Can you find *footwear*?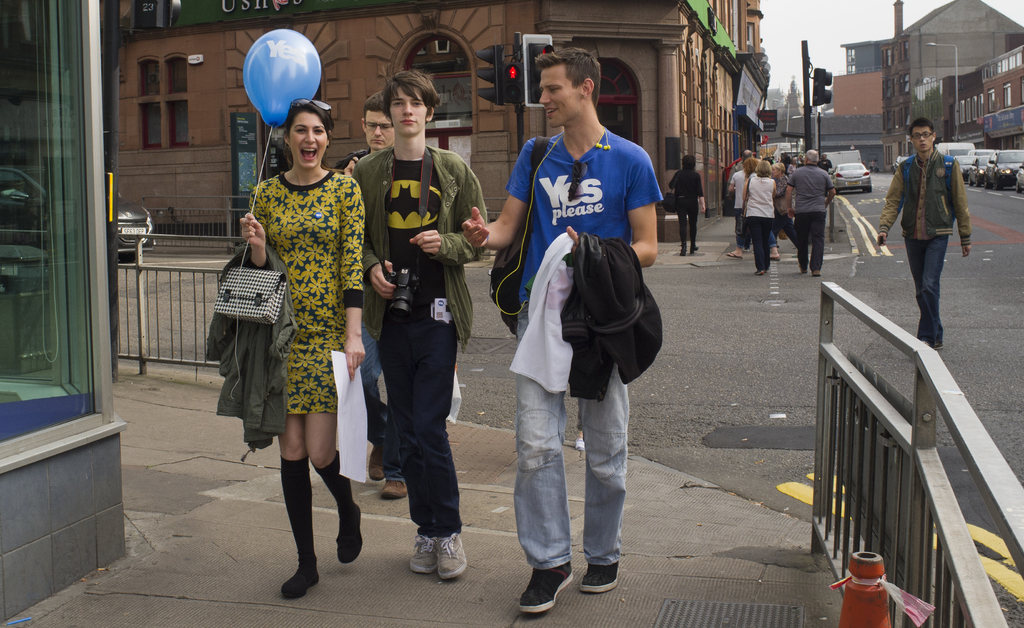
Yes, bounding box: bbox=(367, 445, 388, 486).
